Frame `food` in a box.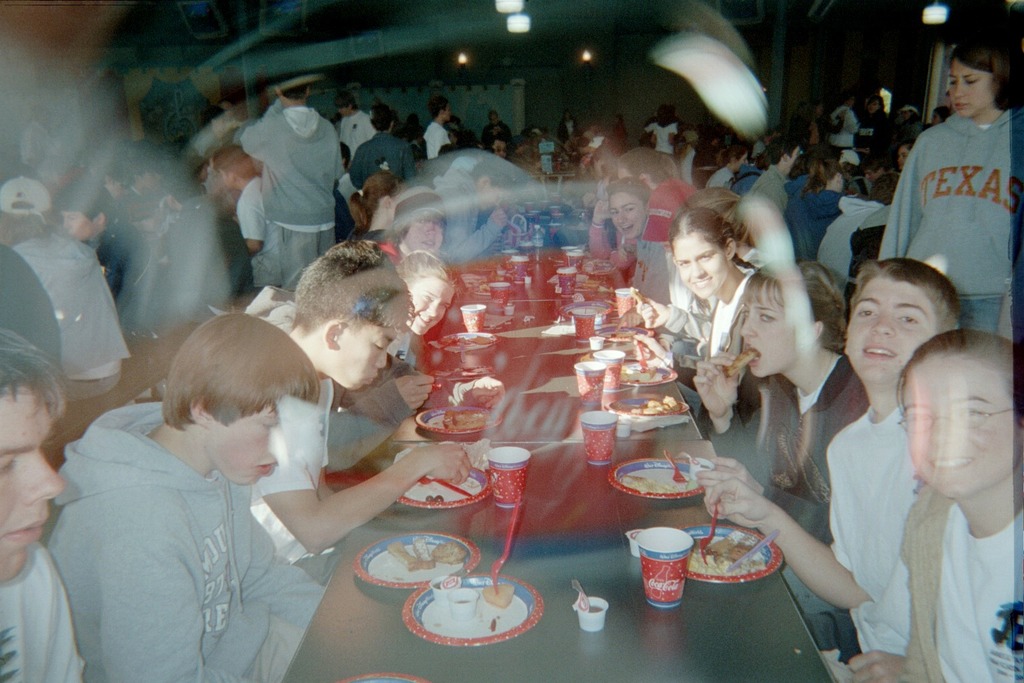
Rect(576, 587, 603, 614).
